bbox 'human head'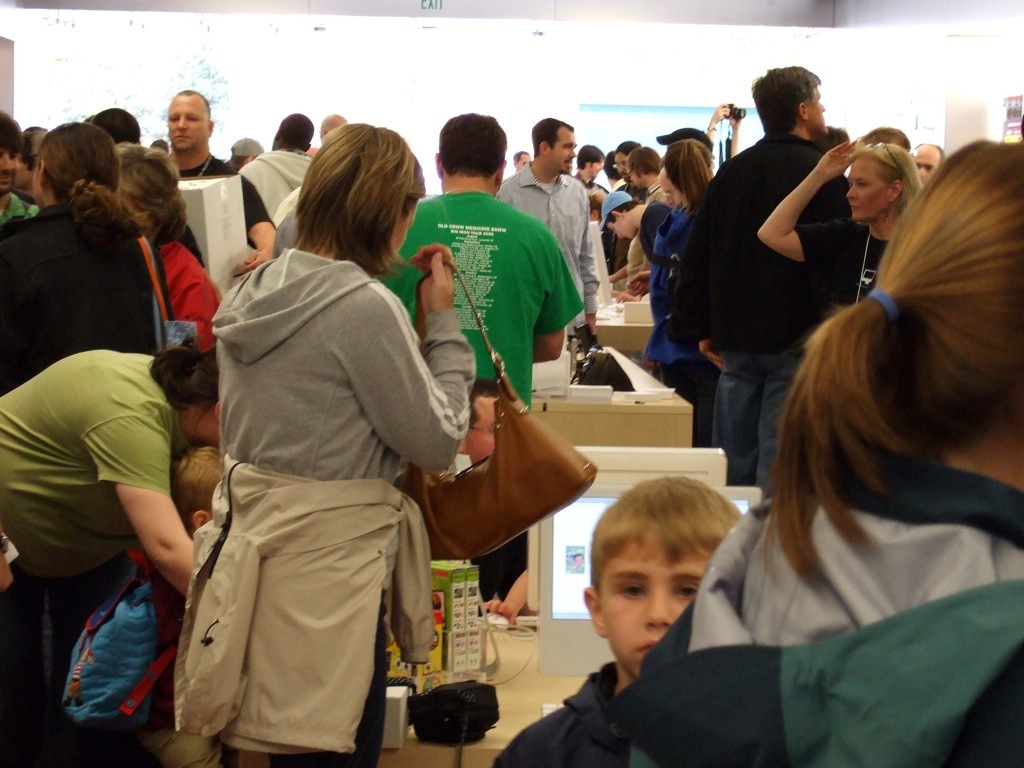
(586, 189, 606, 221)
